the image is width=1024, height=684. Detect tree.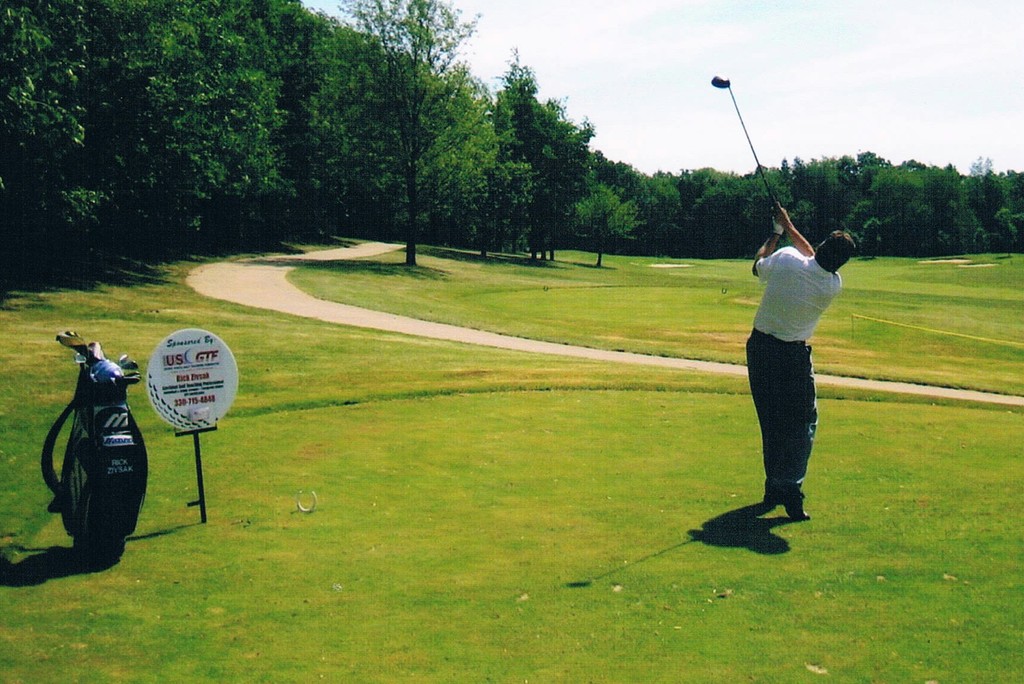
Detection: pyautogui.locateOnScreen(488, 53, 545, 257).
